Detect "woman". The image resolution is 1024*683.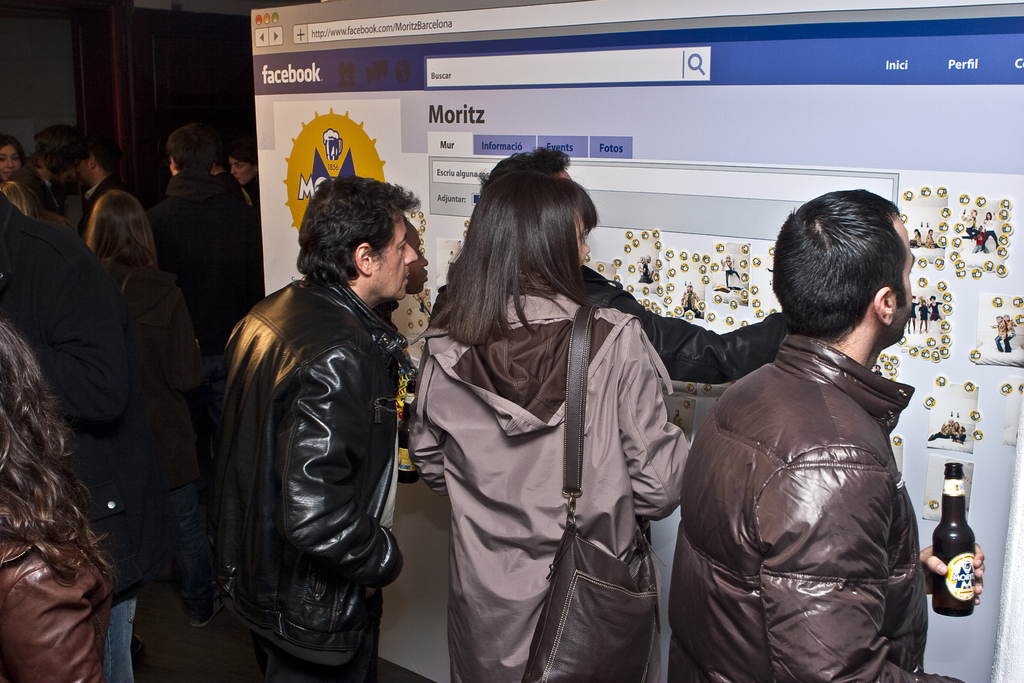
l=224, t=139, r=259, b=206.
